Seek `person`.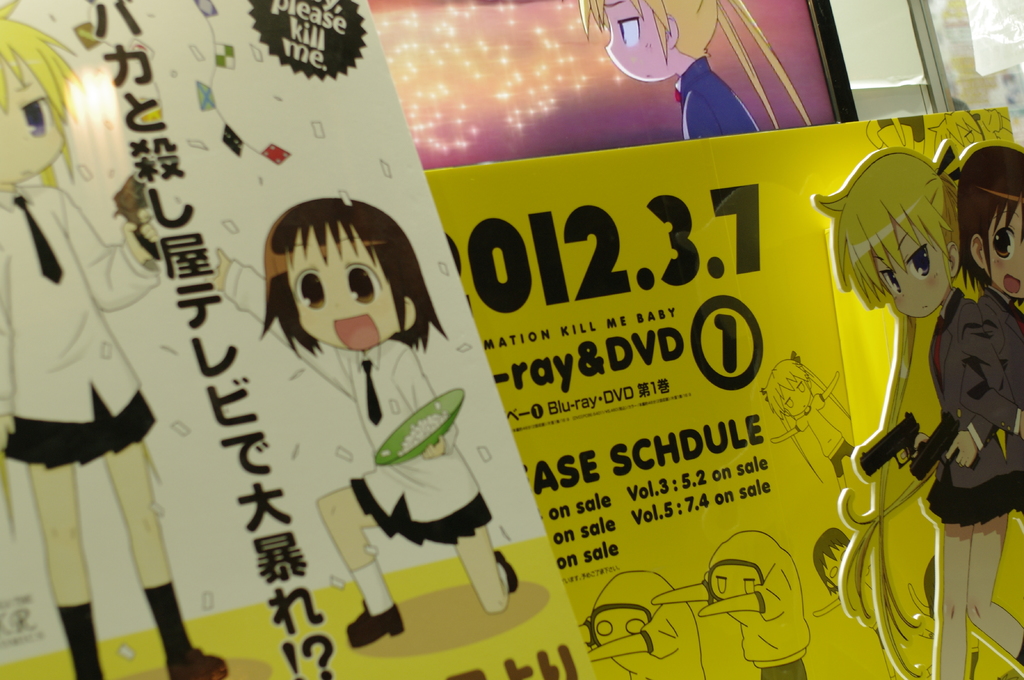
Rect(573, 569, 705, 679).
